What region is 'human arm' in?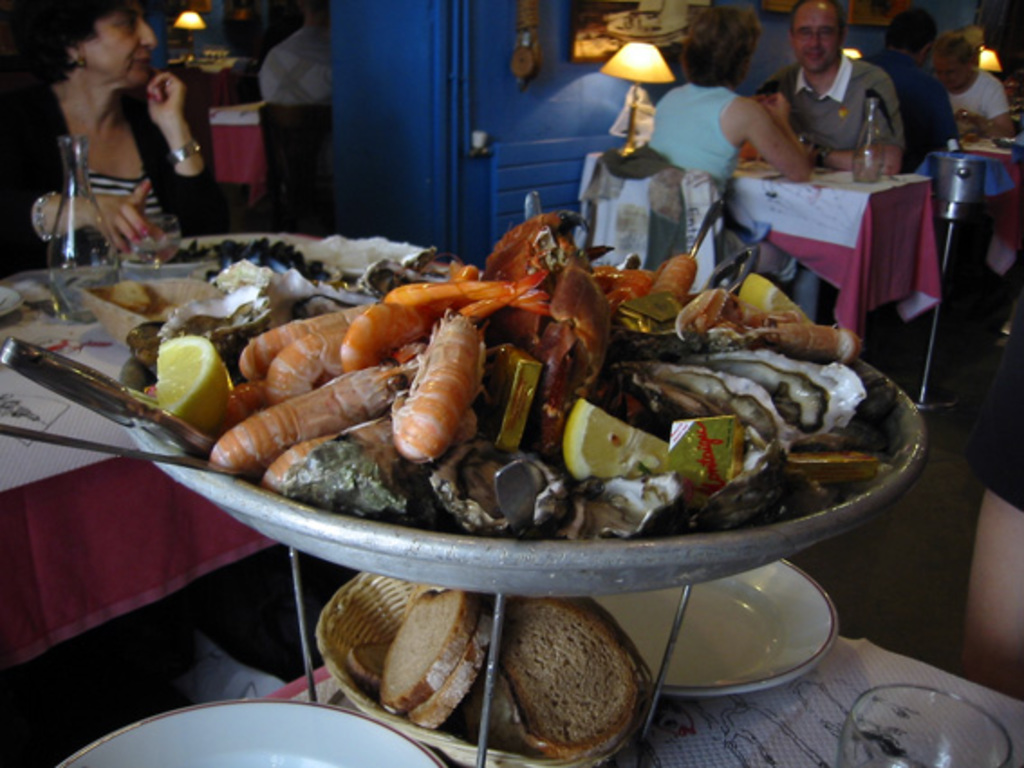
11/89/173/258.
